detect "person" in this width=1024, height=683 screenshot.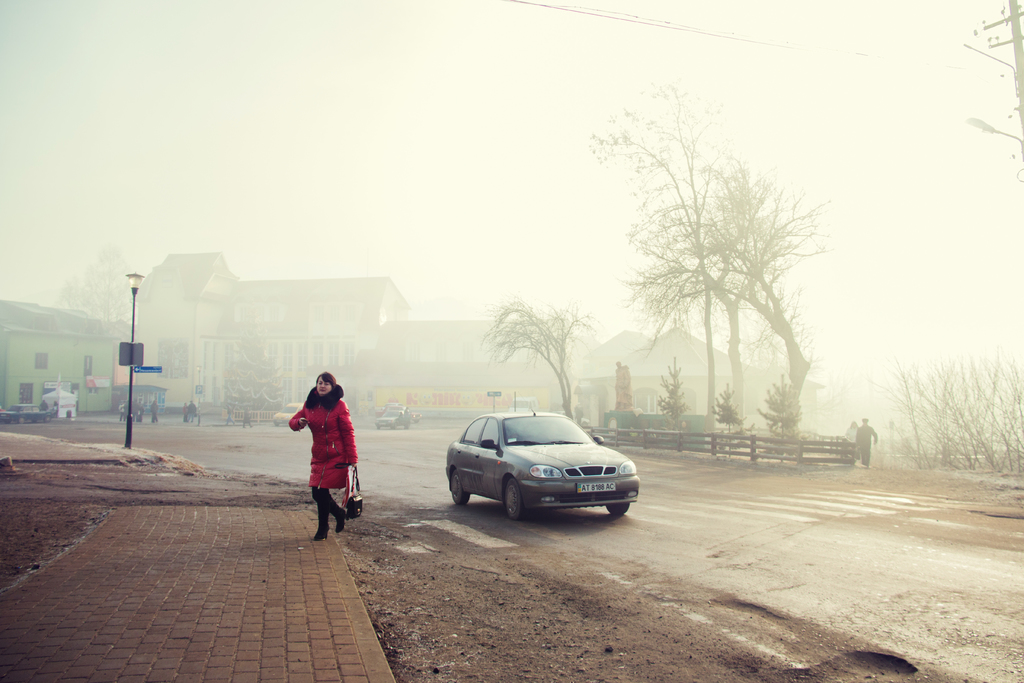
Detection: {"left": 244, "top": 406, "right": 254, "bottom": 431}.
